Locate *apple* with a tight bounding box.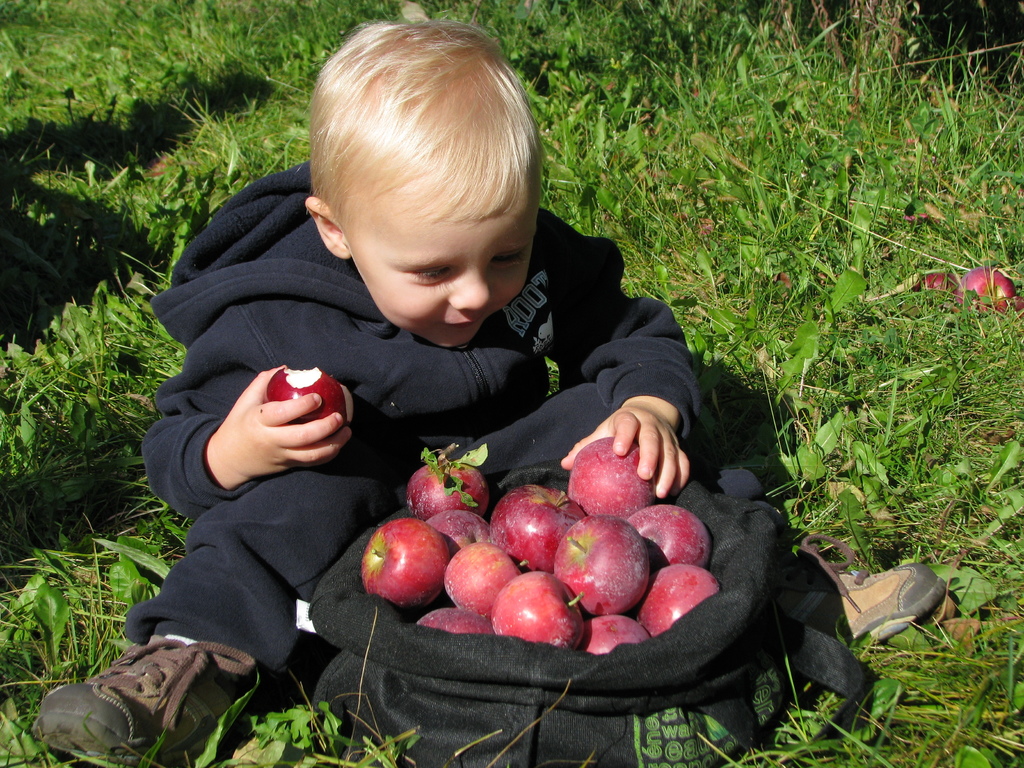
crop(989, 289, 1023, 317).
